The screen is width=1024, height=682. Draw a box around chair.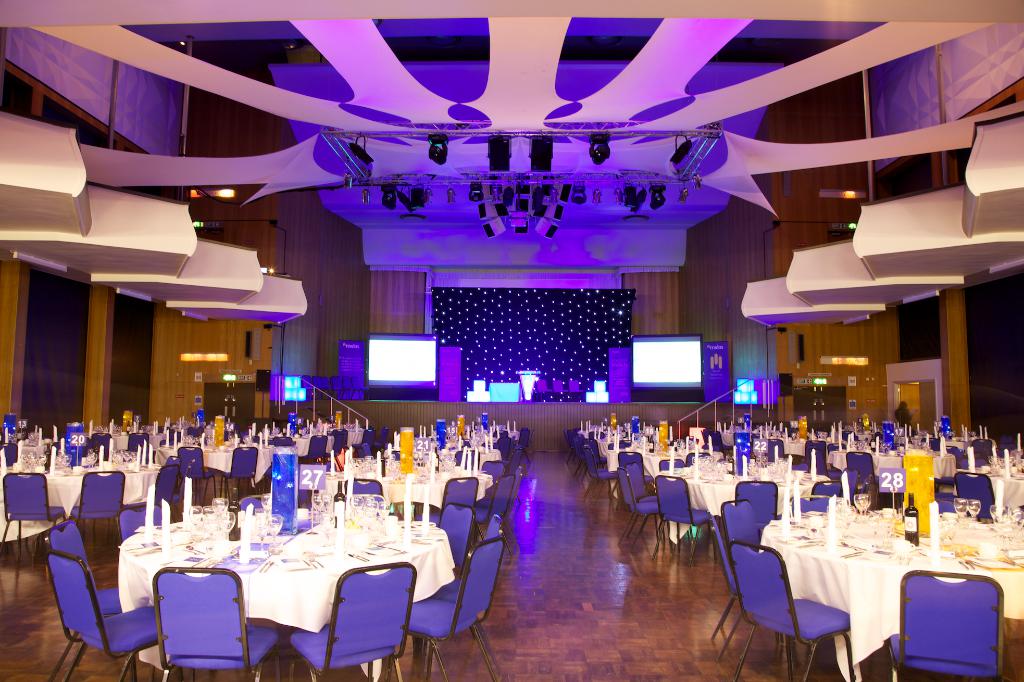
(126,433,148,450).
